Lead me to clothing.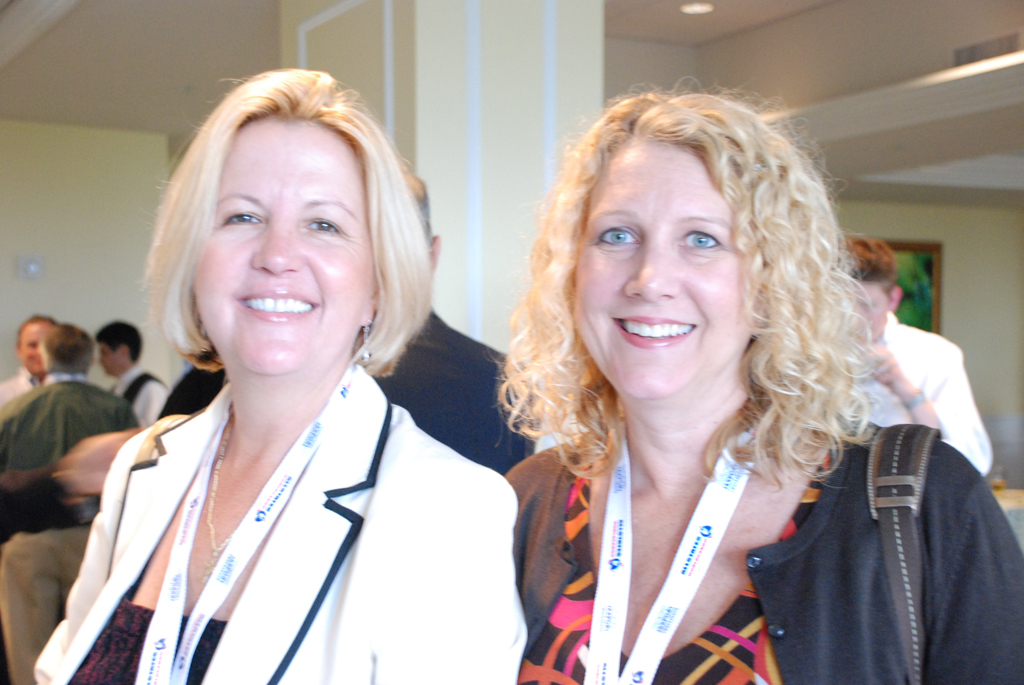
Lead to BBox(108, 369, 171, 440).
